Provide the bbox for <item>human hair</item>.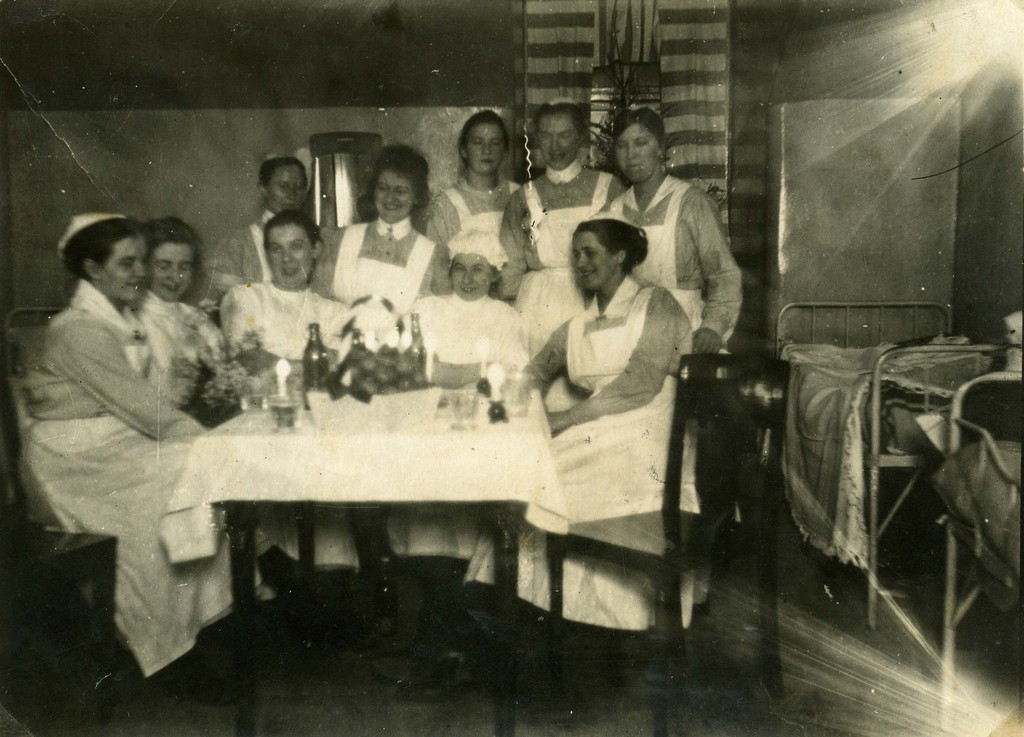
[606, 106, 666, 156].
